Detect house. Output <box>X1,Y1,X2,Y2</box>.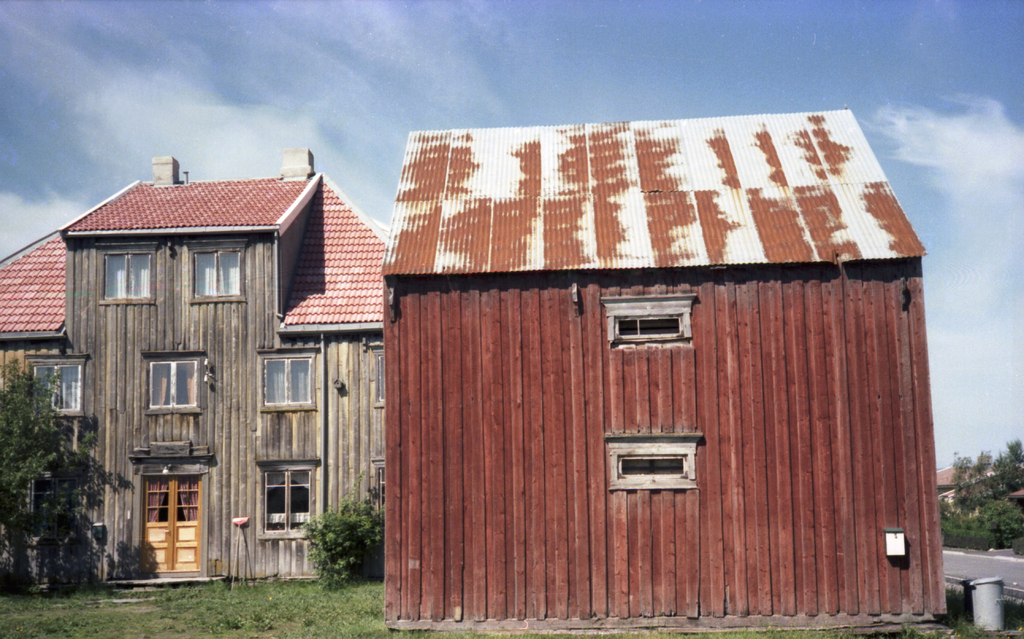
<box>36,159,389,587</box>.
